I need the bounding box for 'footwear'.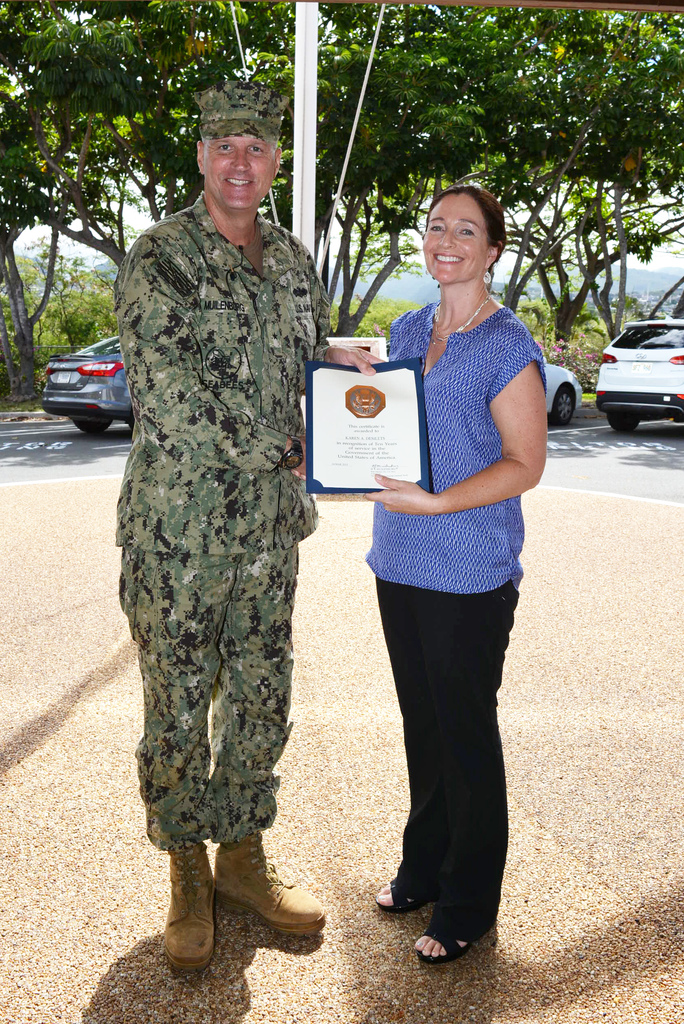
Here it is: (x1=374, y1=874, x2=424, y2=915).
